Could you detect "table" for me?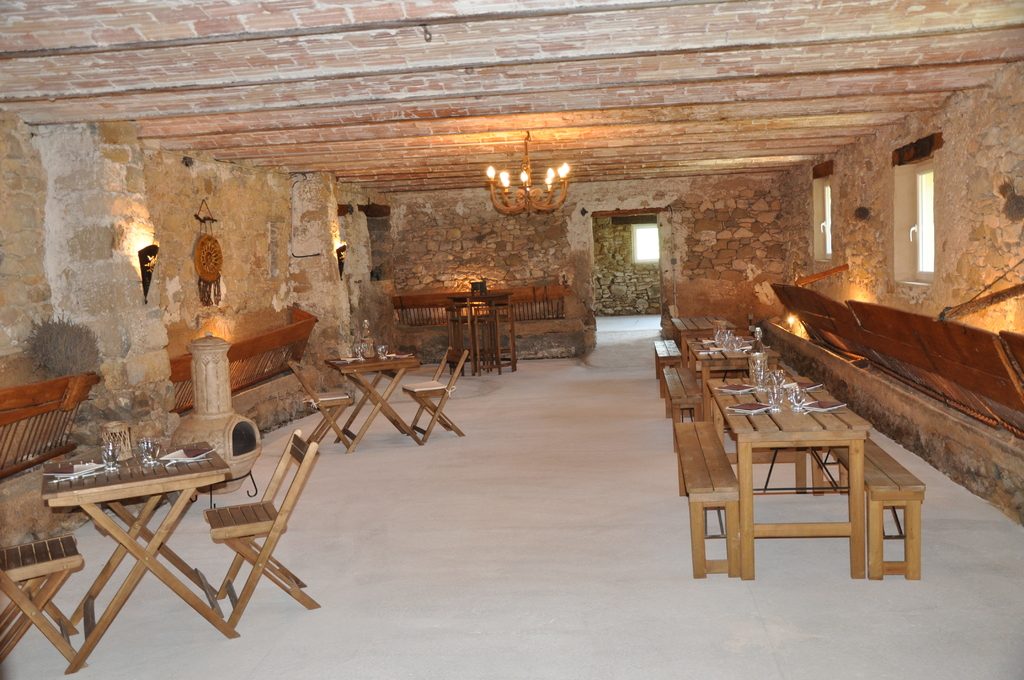
Detection result: {"x1": 29, "y1": 431, "x2": 262, "y2": 637}.
